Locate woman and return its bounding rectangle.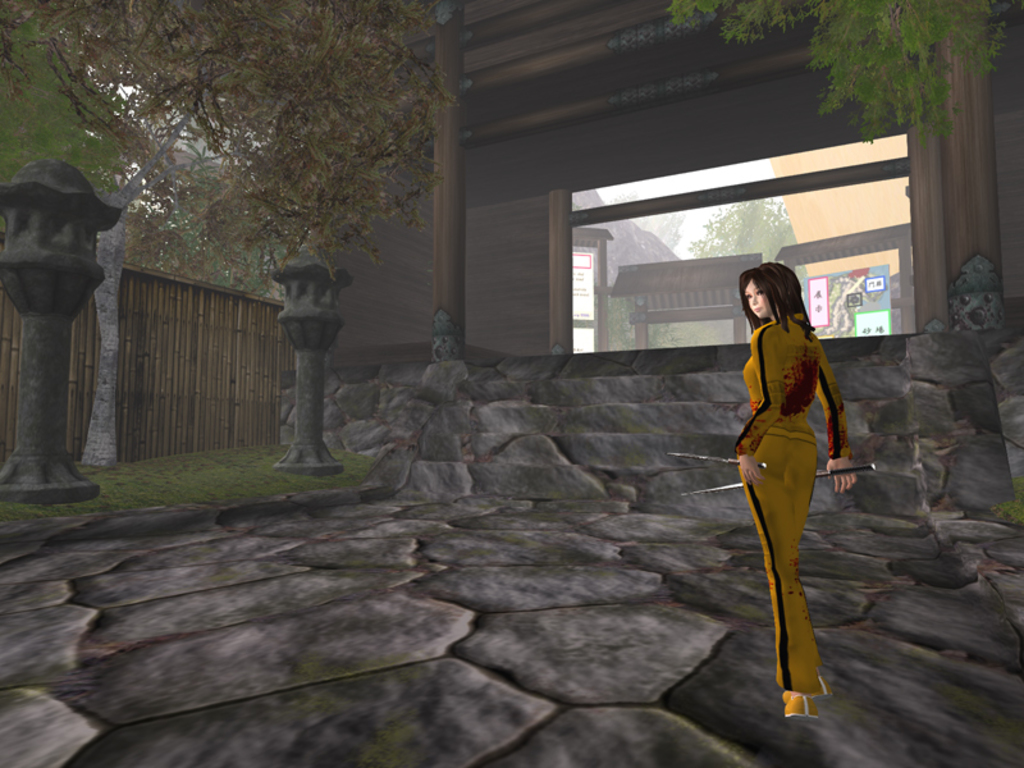
732, 252, 850, 645.
